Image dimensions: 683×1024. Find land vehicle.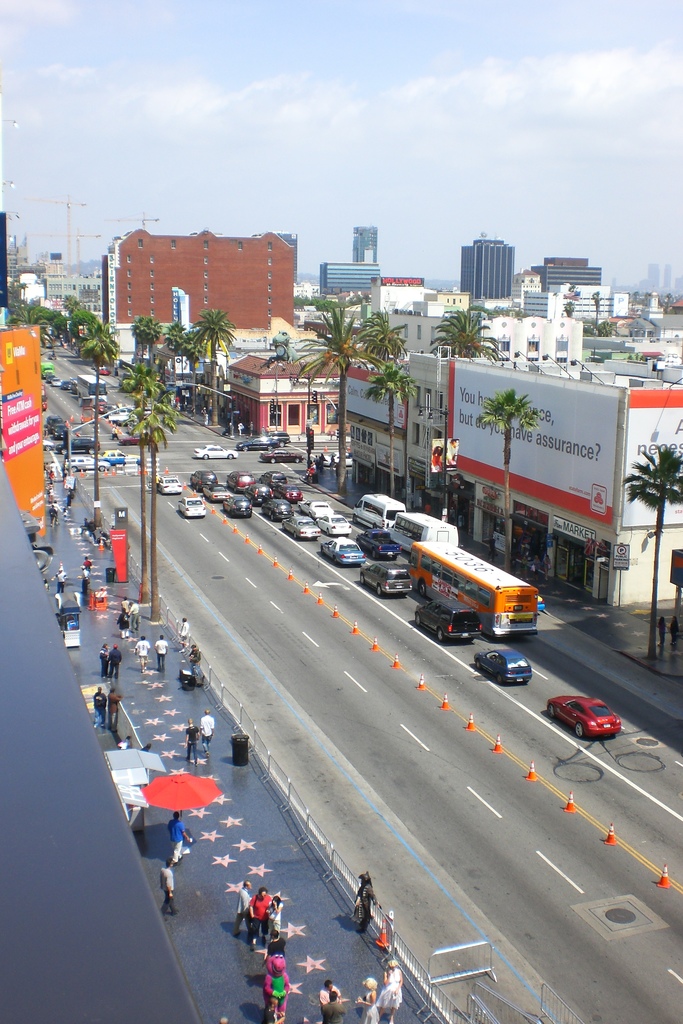
region(361, 564, 410, 590).
